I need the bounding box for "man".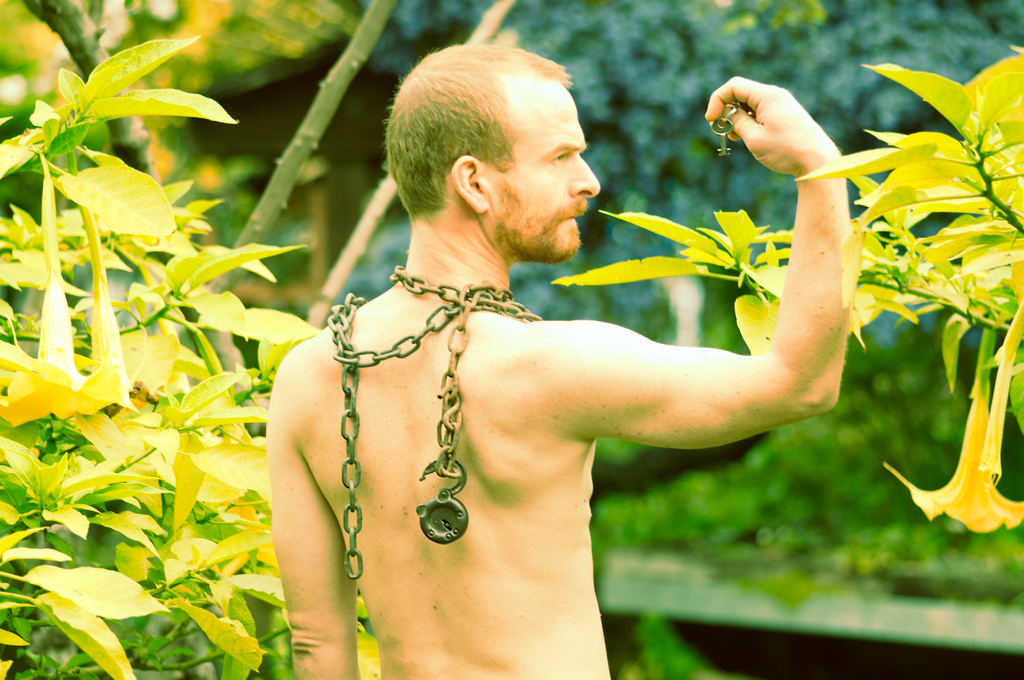
Here it is: box=[286, 23, 883, 656].
